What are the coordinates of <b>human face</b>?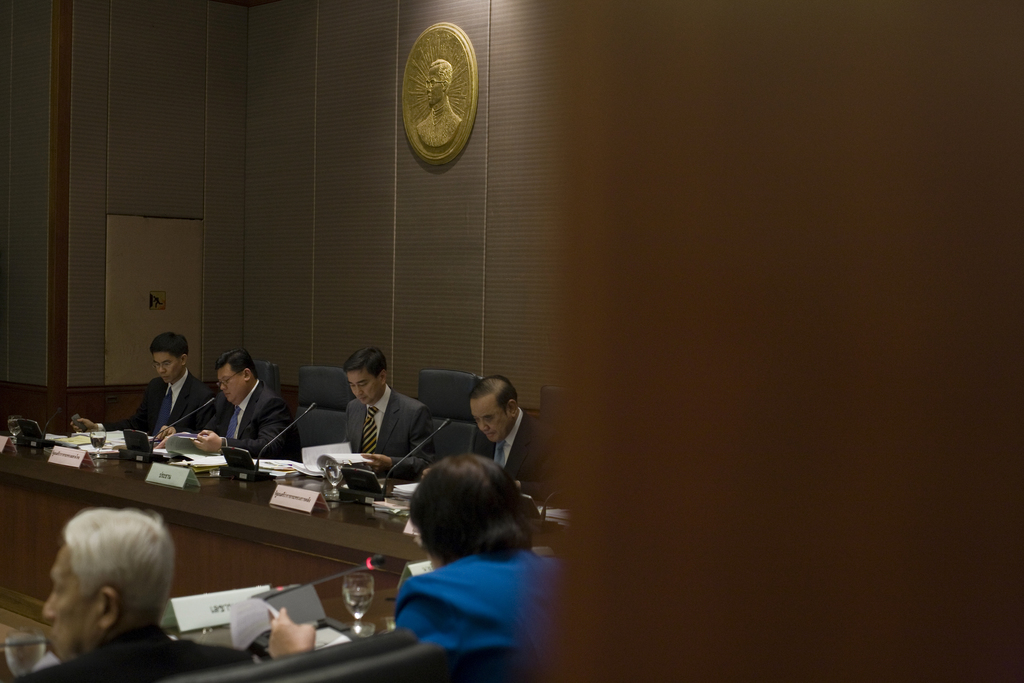
bbox(470, 402, 509, 443).
